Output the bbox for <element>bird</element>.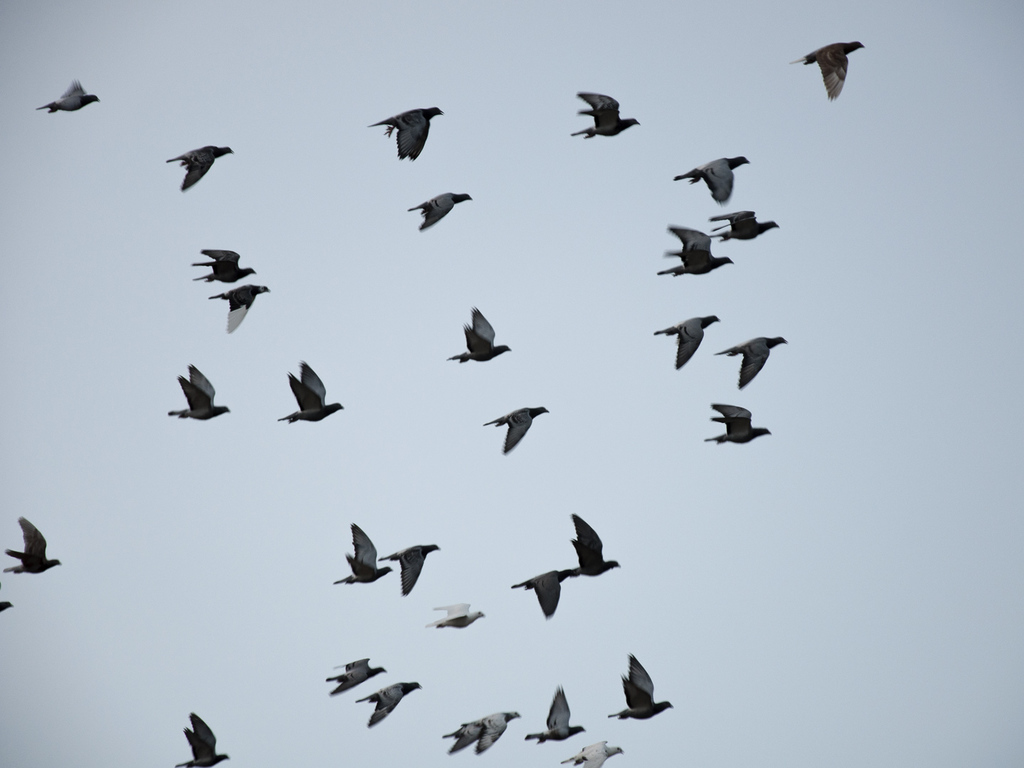
locate(328, 522, 393, 589).
